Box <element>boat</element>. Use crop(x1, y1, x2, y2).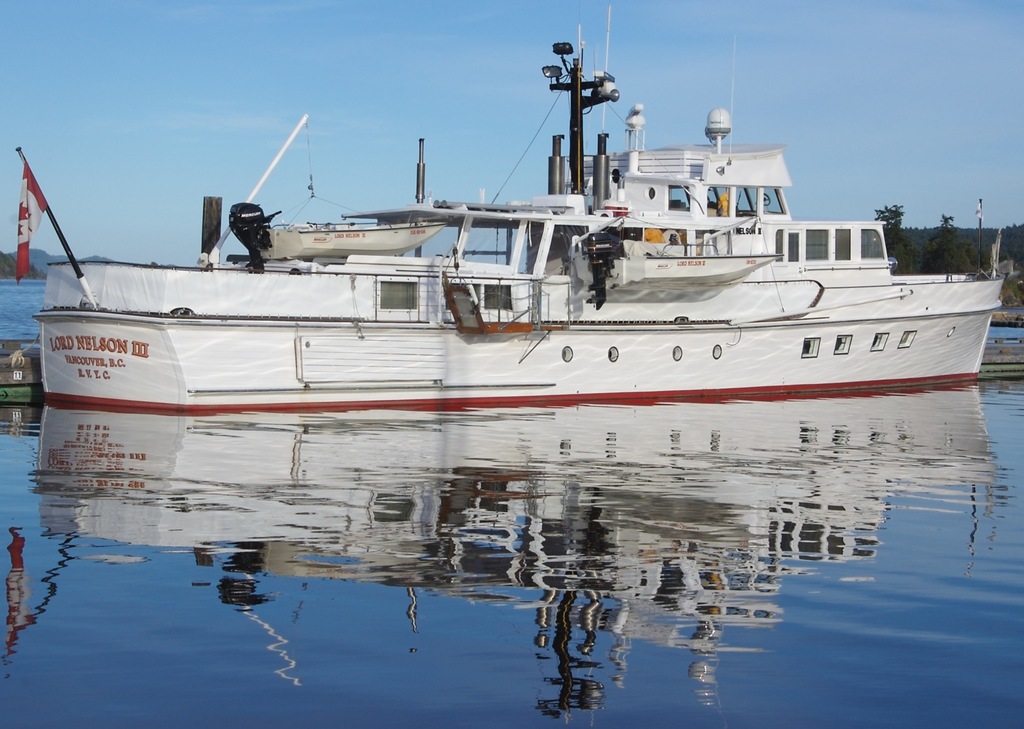
crop(77, 40, 1023, 454).
